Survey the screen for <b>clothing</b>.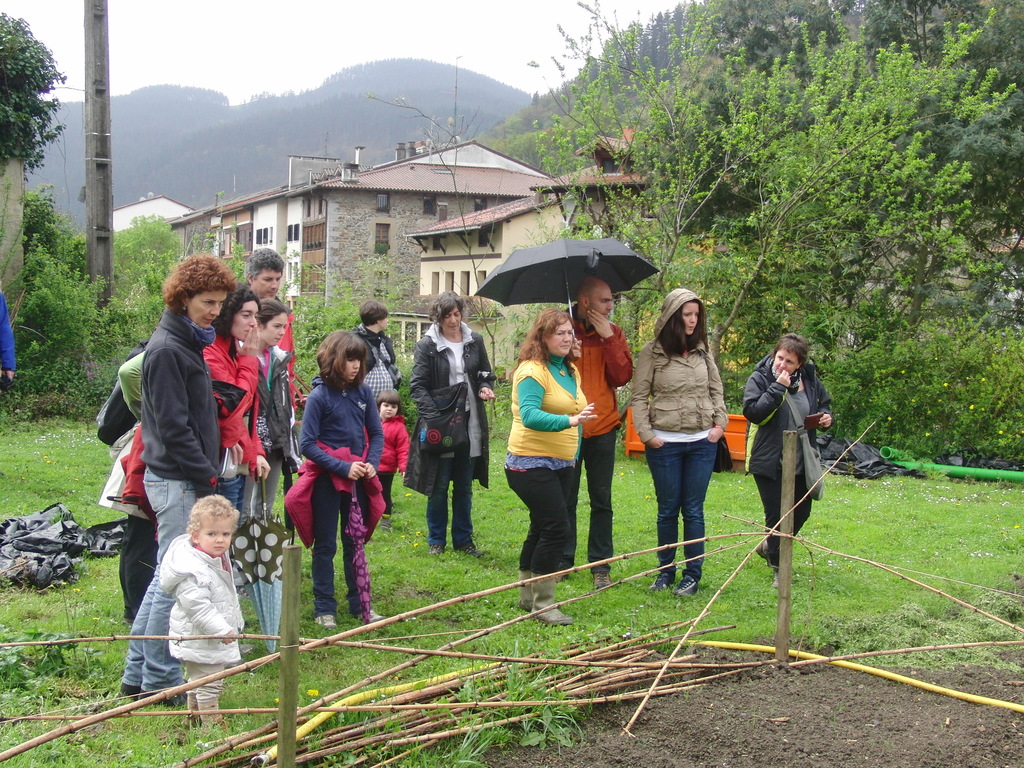
Survey found: (left=202, top=327, right=269, bottom=479).
